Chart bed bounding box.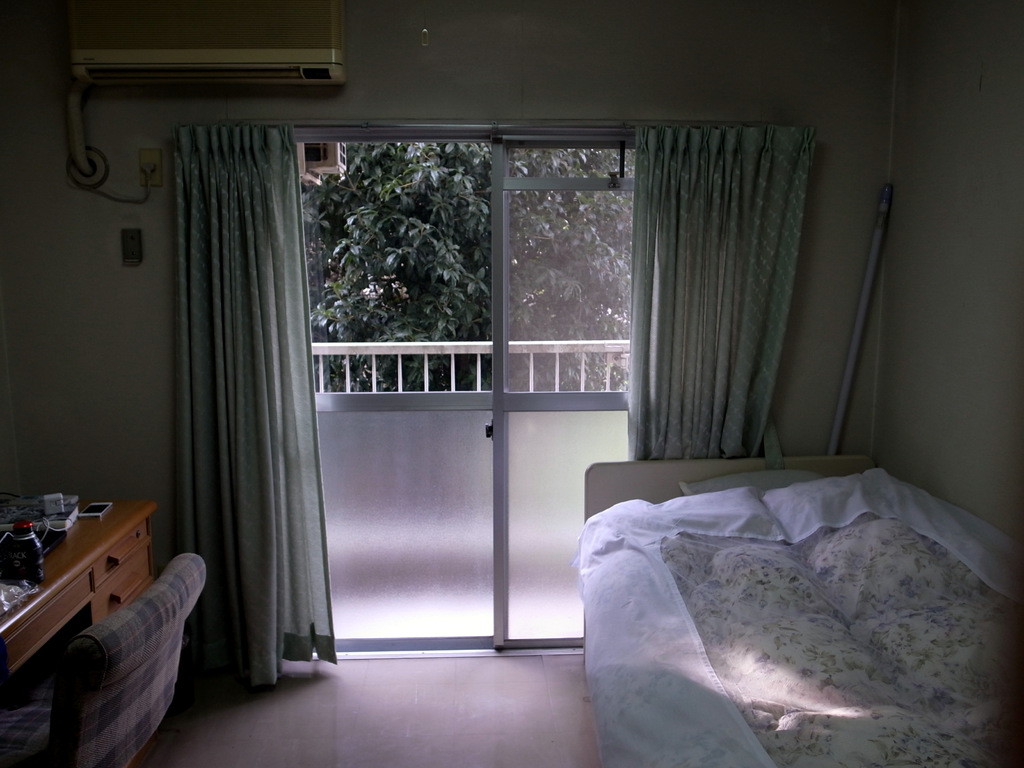
Charted: {"x1": 580, "y1": 458, "x2": 1023, "y2": 767}.
